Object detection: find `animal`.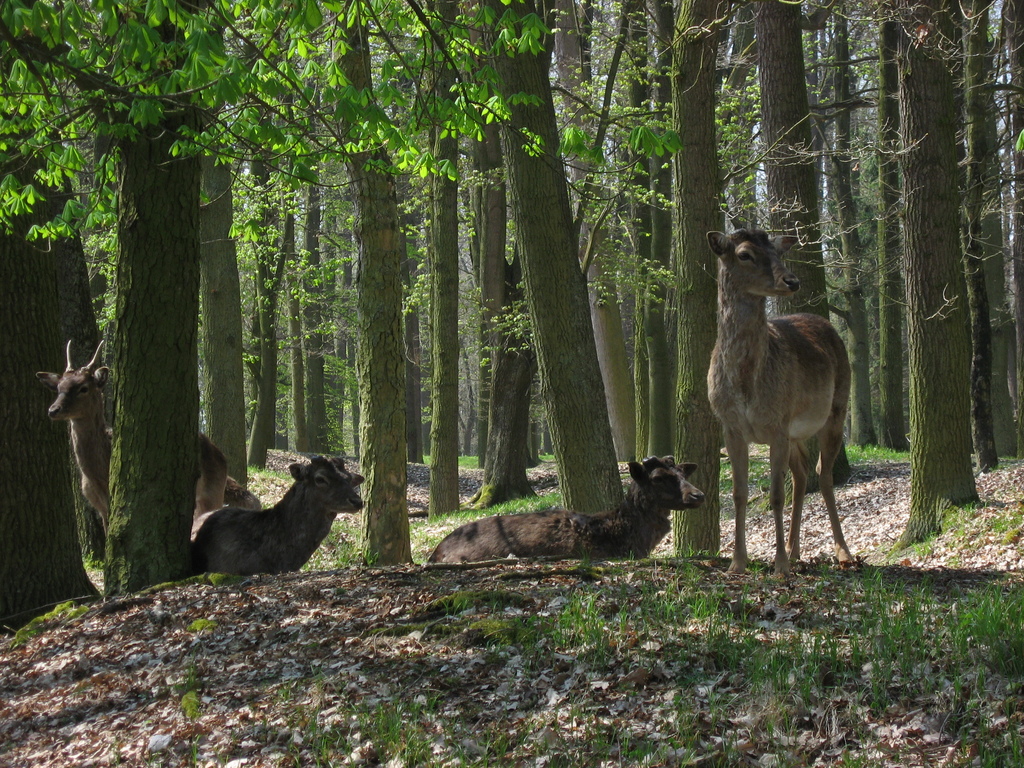
{"left": 426, "top": 451, "right": 710, "bottom": 562}.
